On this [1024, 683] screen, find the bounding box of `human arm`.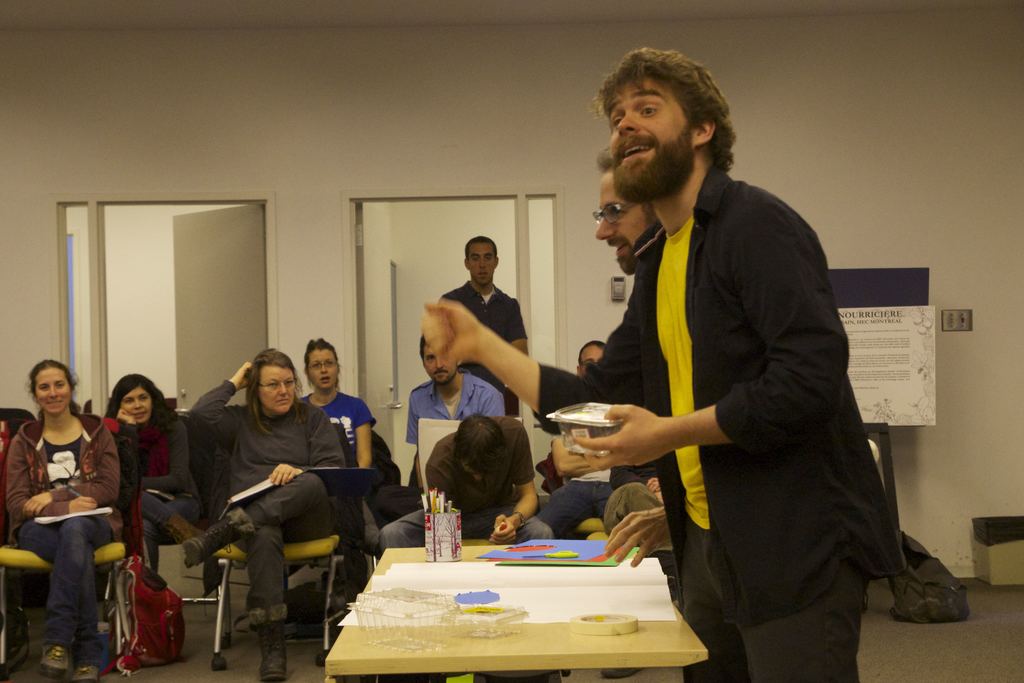
Bounding box: l=22, t=415, r=124, b=516.
